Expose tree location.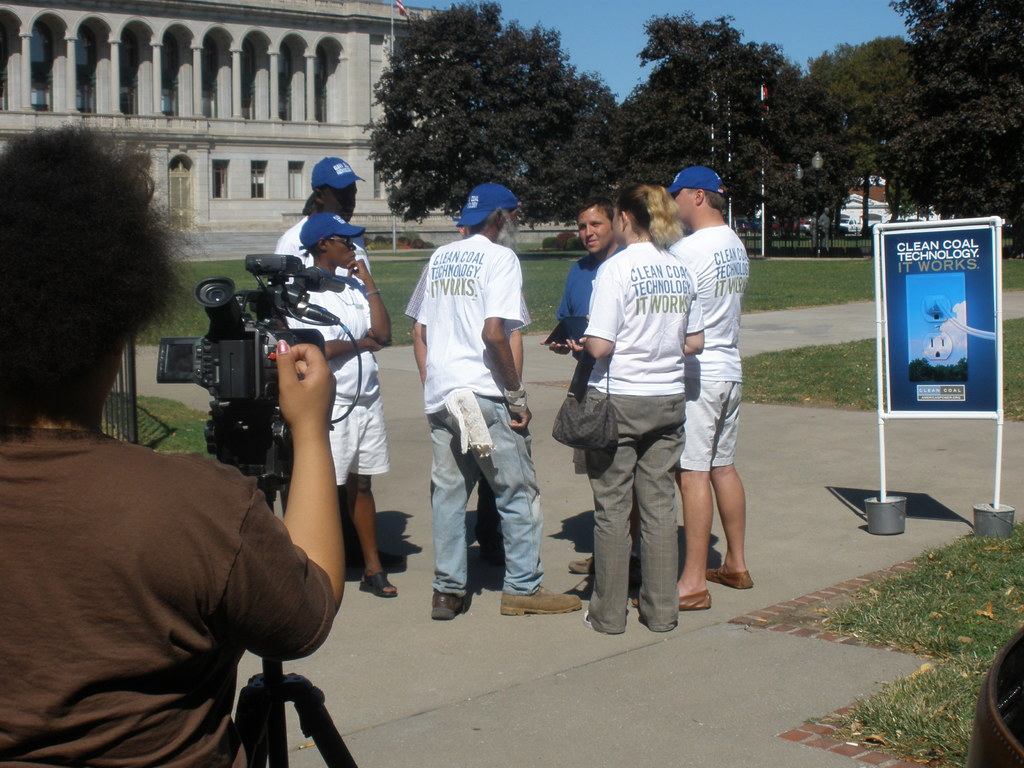
Exposed at left=643, top=10, right=844, bottom=226.
